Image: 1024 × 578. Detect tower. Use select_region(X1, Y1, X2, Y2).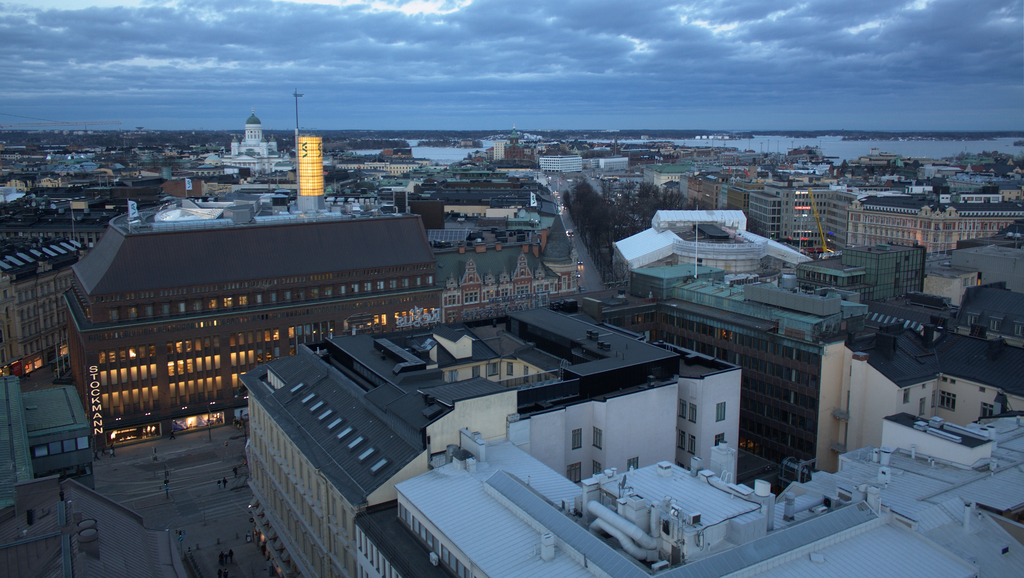
select_region(246, 116, 262, 149).
